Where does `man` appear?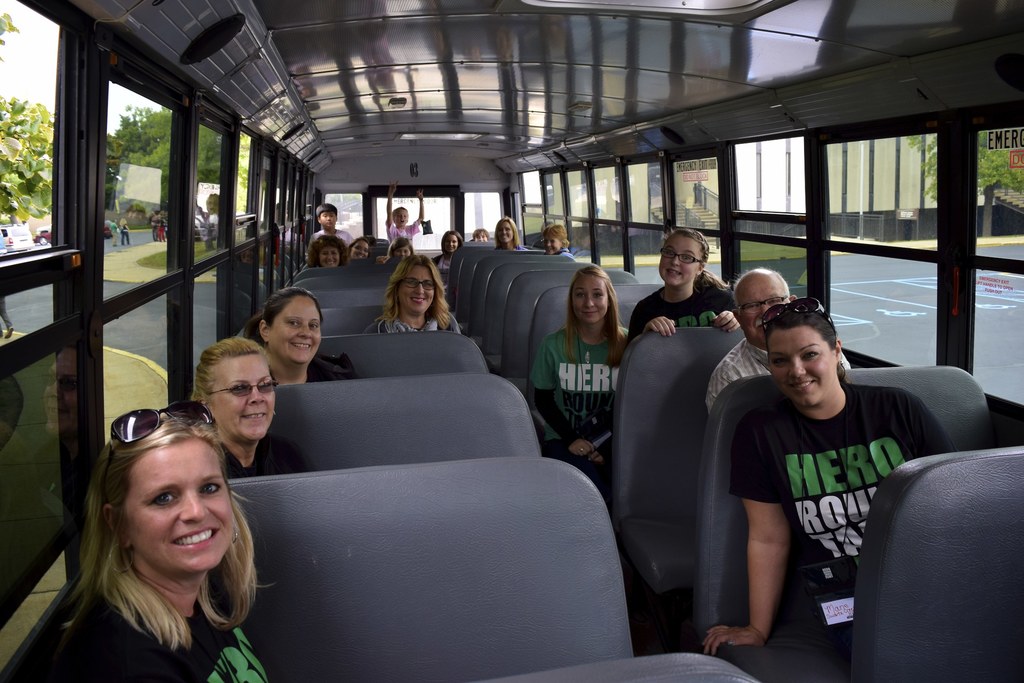
Appears at 708 268 852 417.
